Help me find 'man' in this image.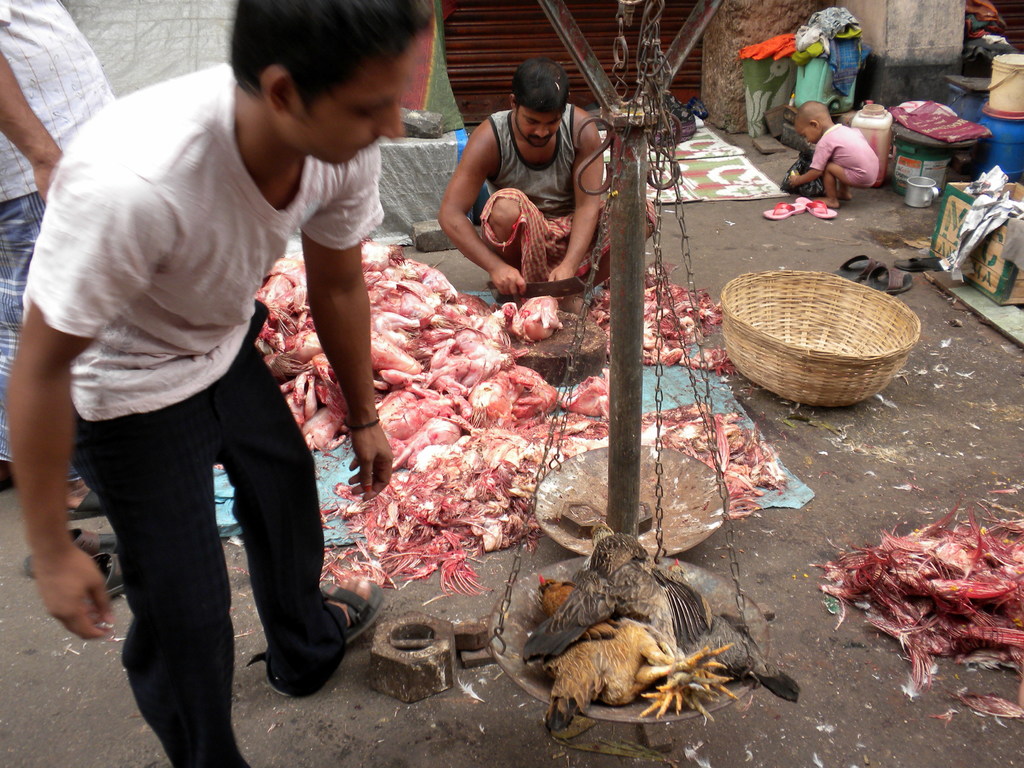
Found it: <bbox>435, 64, 660, 302</bbox>.
